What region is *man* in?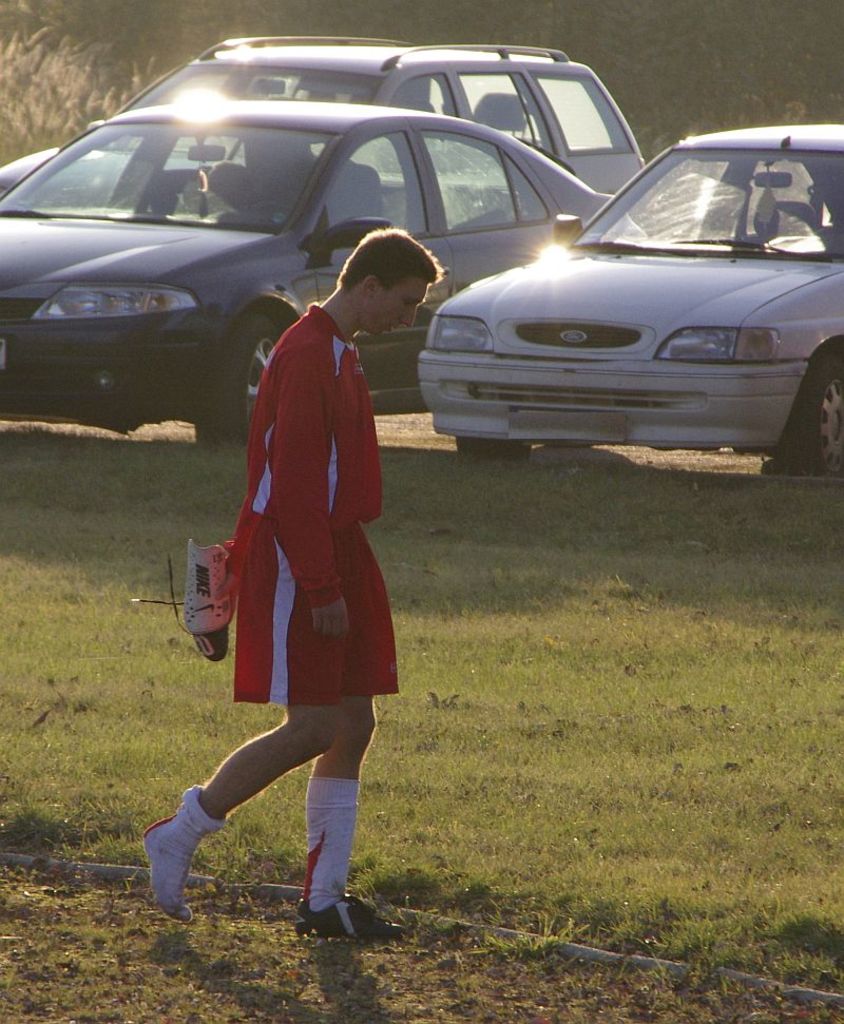
[202,202,413,919].
